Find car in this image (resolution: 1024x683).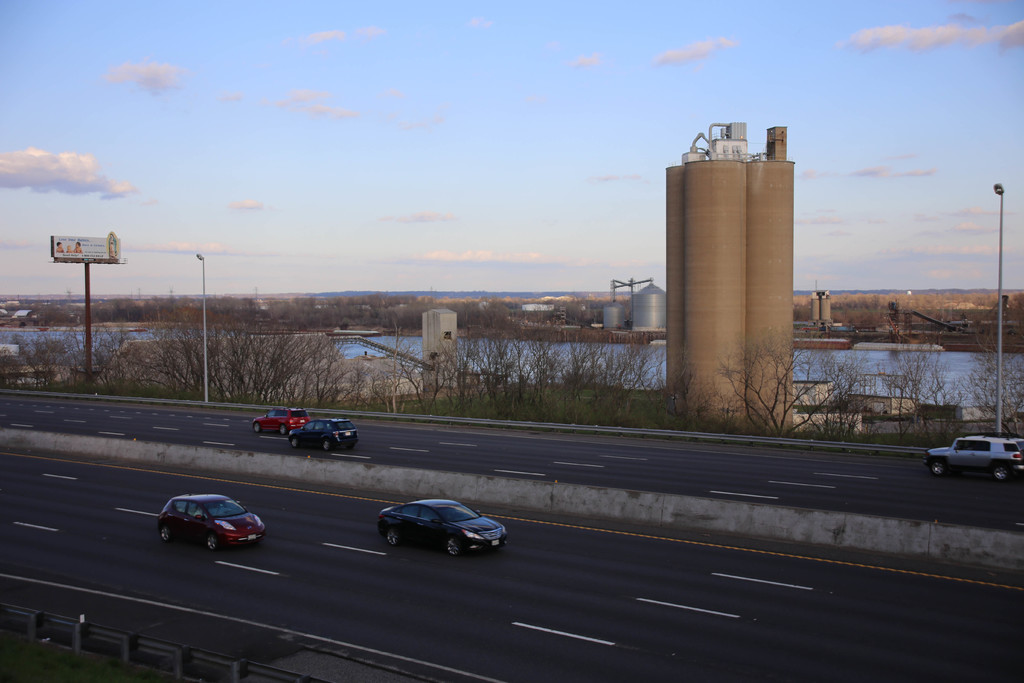
[154, 494, 266, 552].
